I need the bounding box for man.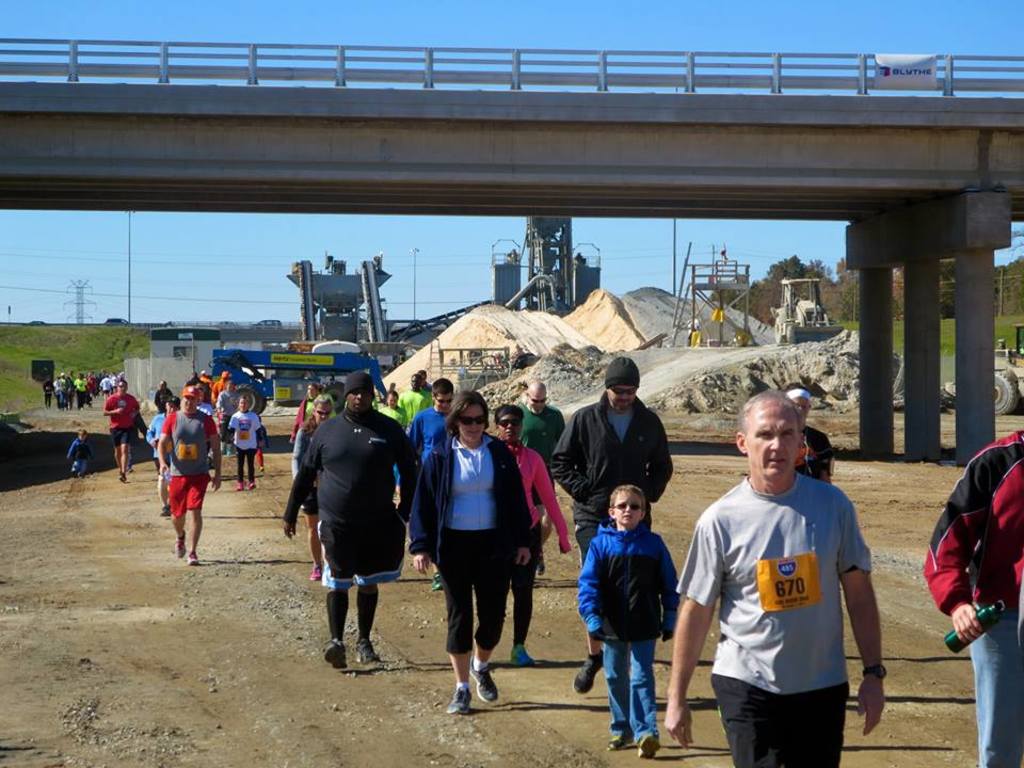
Here it is: {"x1": 515, "y1": 380, "x2": 567, "y2": 575}.
